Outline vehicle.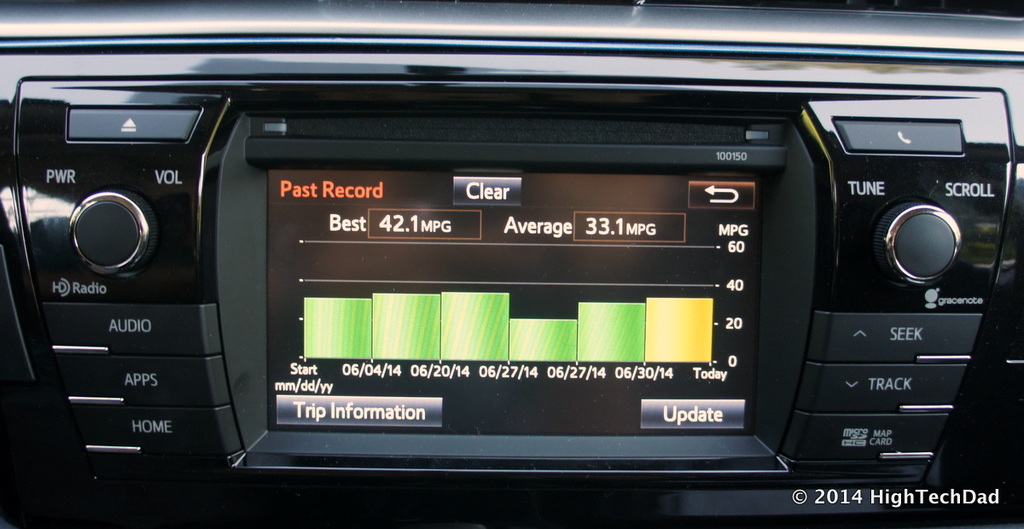
Outline: box(0, 0, 1023, 528).
